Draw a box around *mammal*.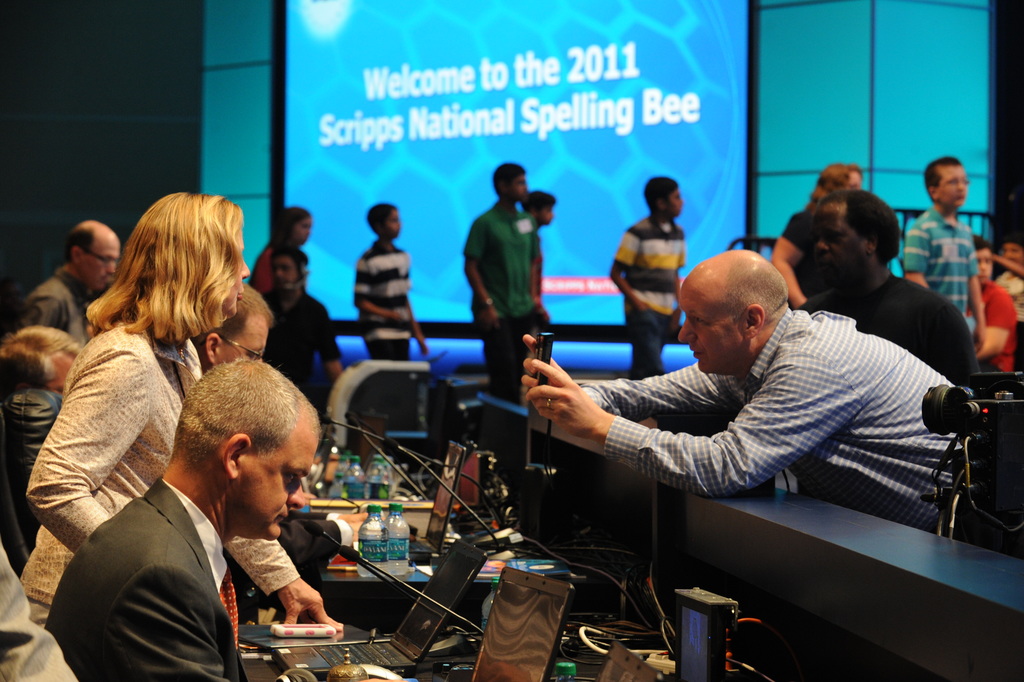
box(0, 533, 79, 681).
